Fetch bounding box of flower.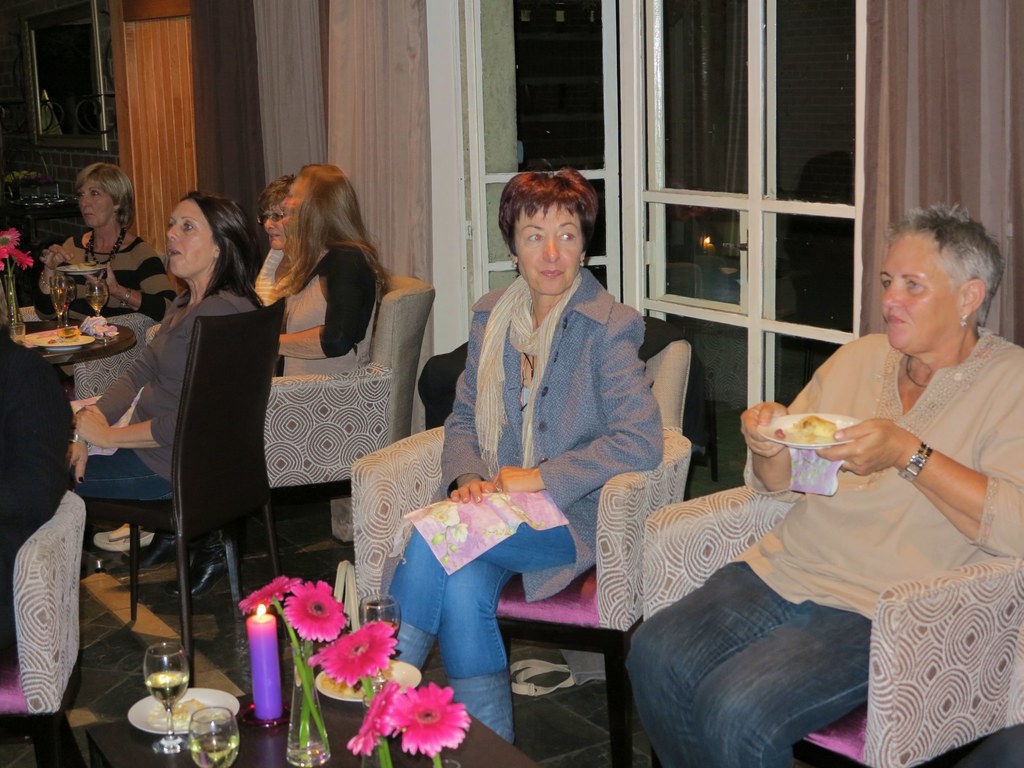
Bbox: x1=396, y1=678, x2=472, y2=756.
